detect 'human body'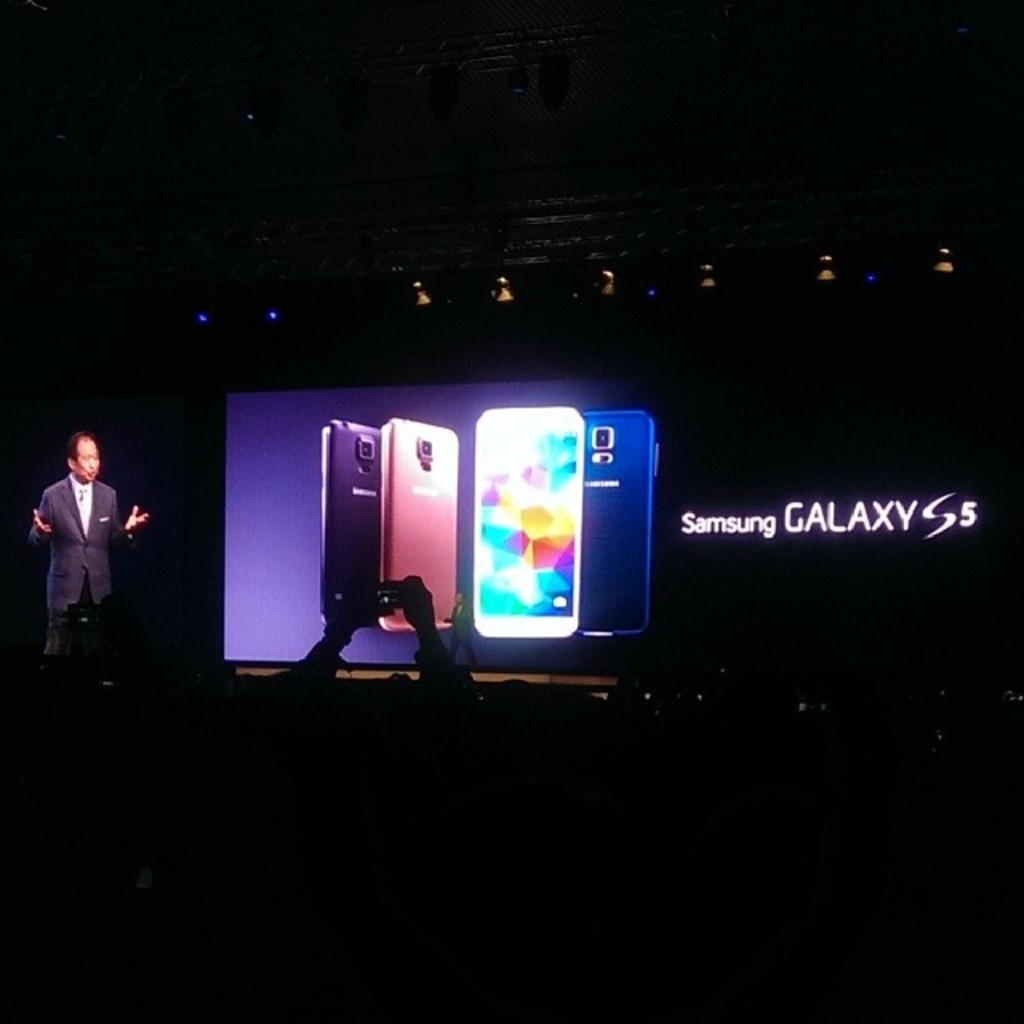
[x1=19, y1=422, x2=147, y2=736]
